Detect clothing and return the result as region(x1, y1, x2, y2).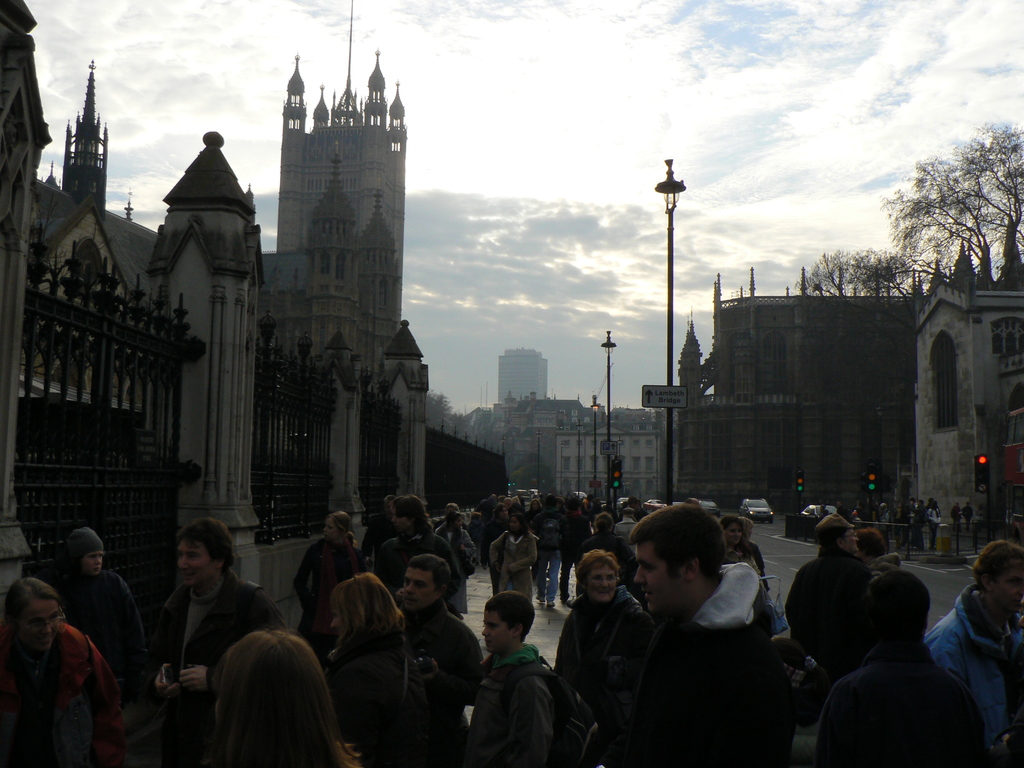
region(466, 645, 556, 767).
